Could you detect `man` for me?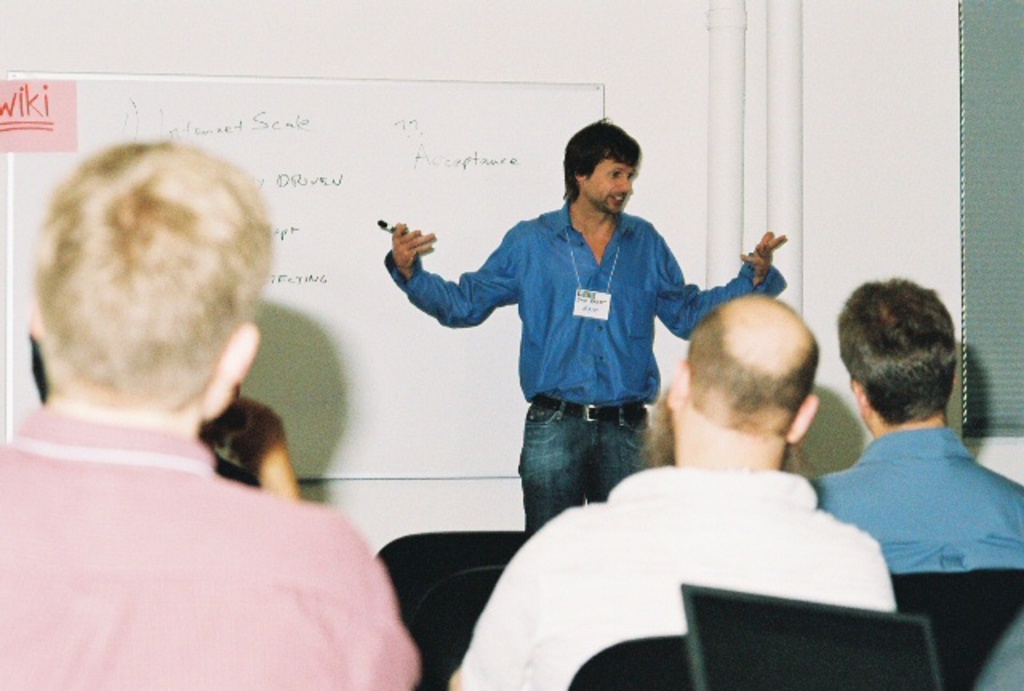
Detection result: l=0, t=139, r=419, b=689.
